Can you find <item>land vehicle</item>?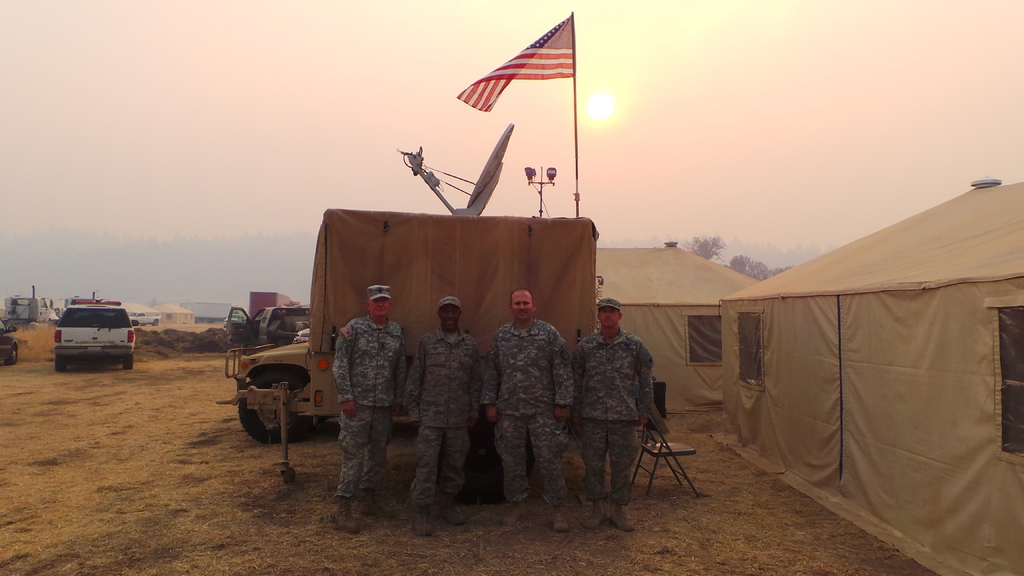
Yes, bounding box: (x1=211, y1=207, x2=601, y2=445).
